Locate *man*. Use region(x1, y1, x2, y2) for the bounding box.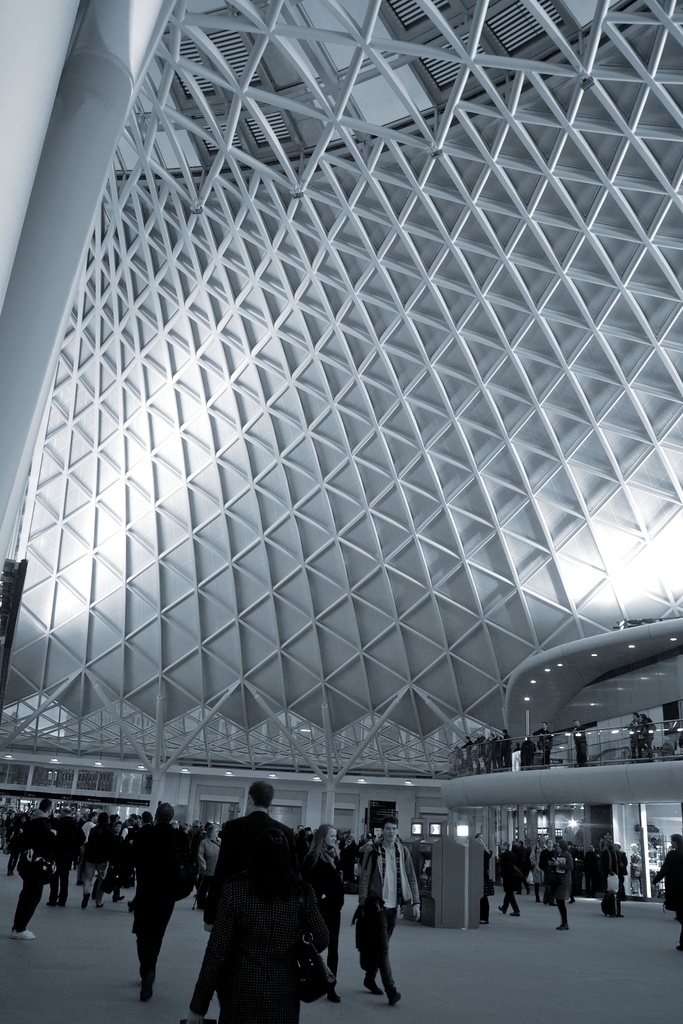
region(129, 804, 198, 1004).
